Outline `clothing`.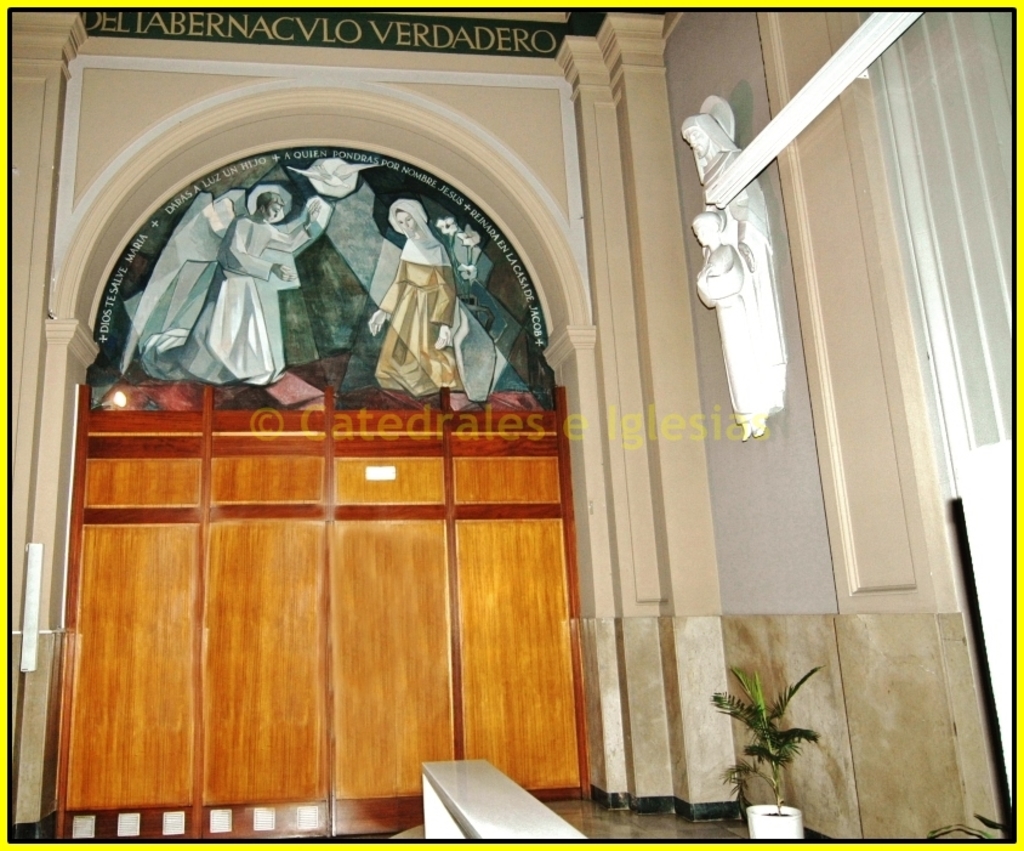
Outline: x1=140 y1=215 x2=314 y2=387.
